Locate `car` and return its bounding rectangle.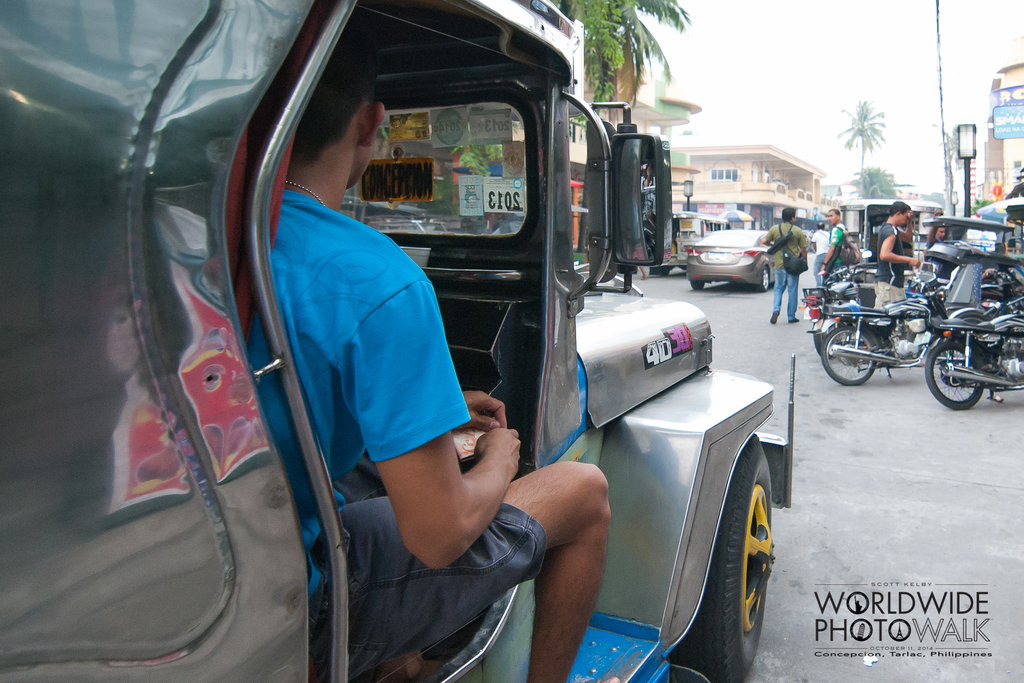
rect(684, 228, 771, 293).
